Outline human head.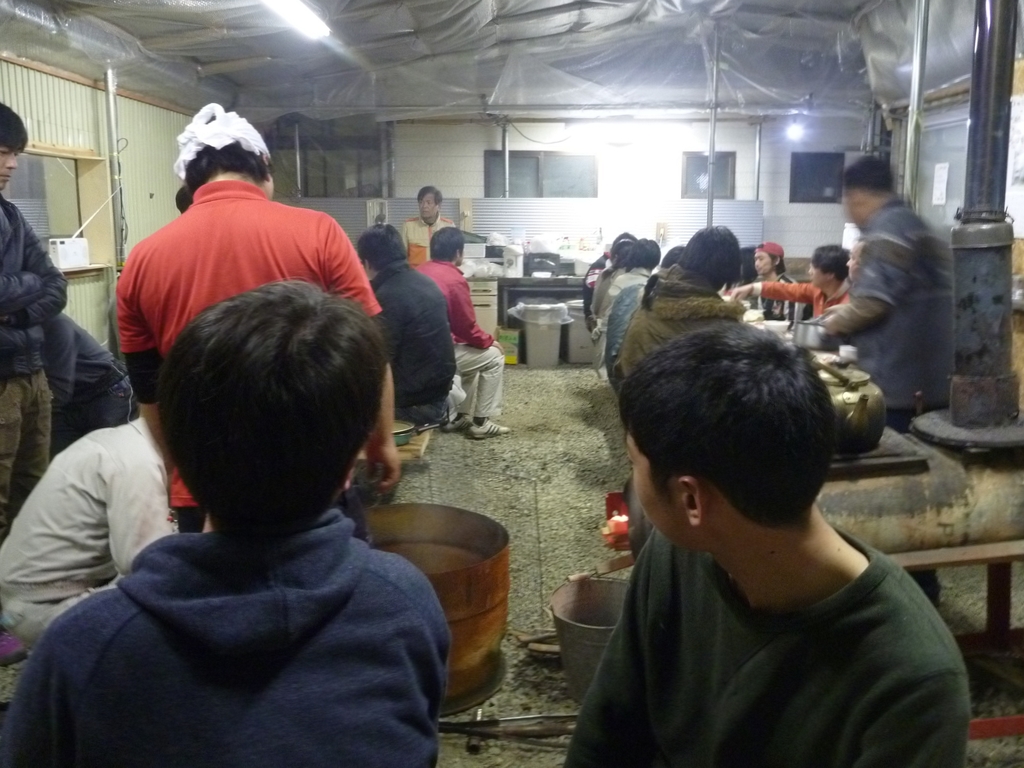
Outline: <bbox>845, 236, 863, 280</bbox>.
